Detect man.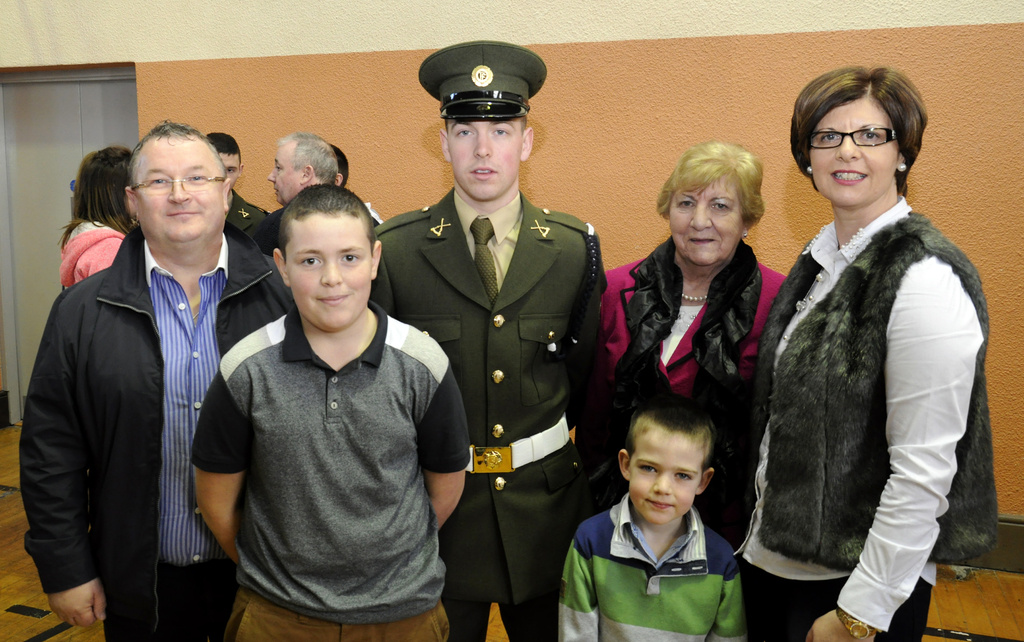
Detected at 245,135,387,261.
